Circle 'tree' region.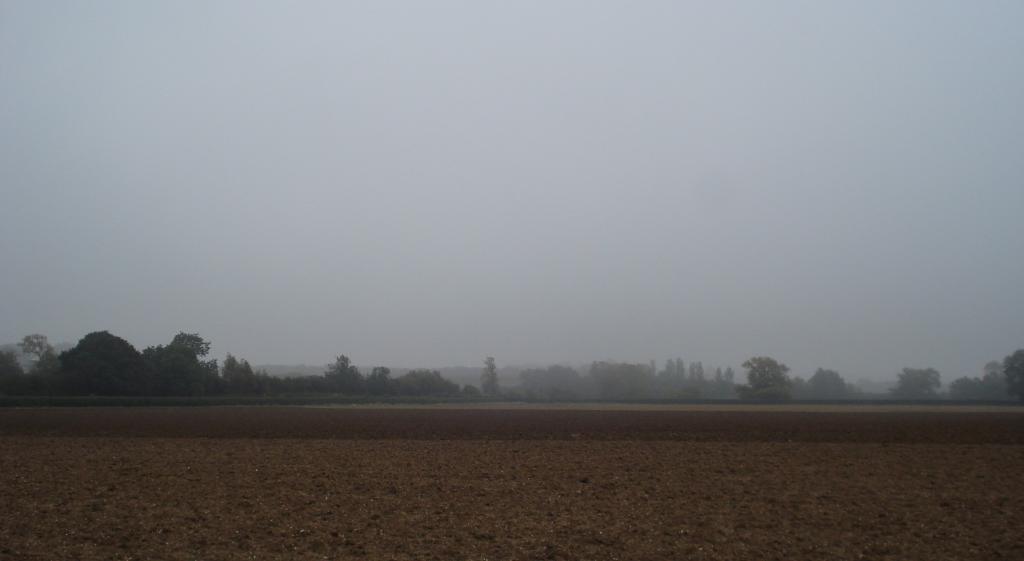
Region: 893,370,936,401.
